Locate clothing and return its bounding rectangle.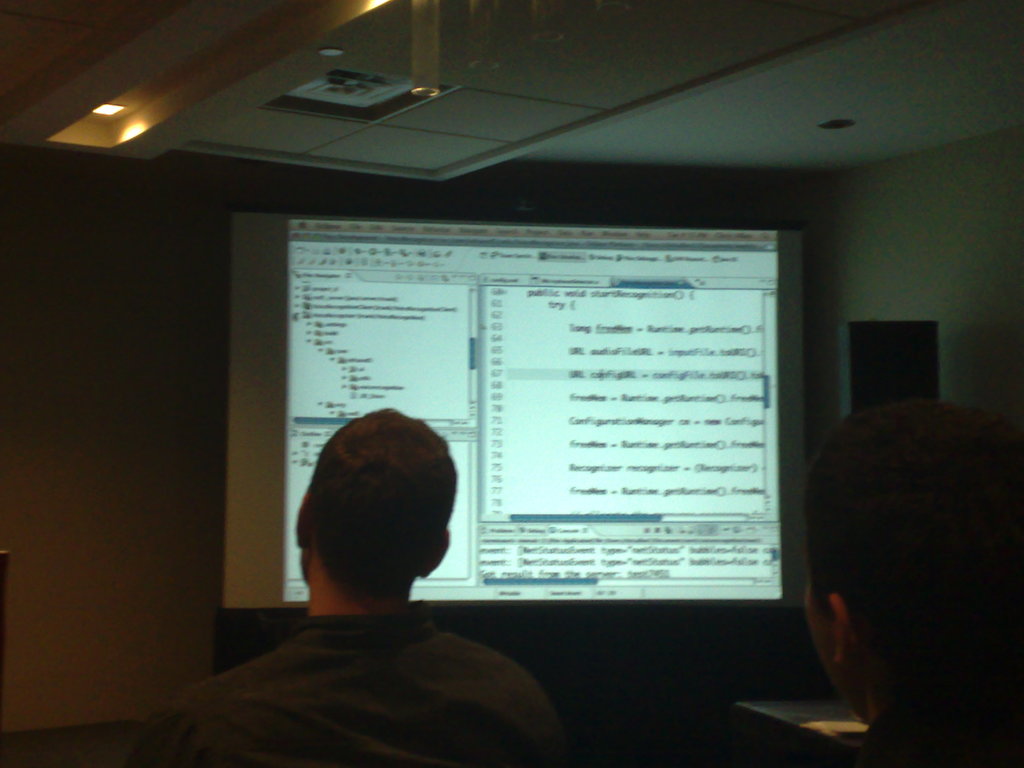
bbox=(161, 575, 562, 756).
